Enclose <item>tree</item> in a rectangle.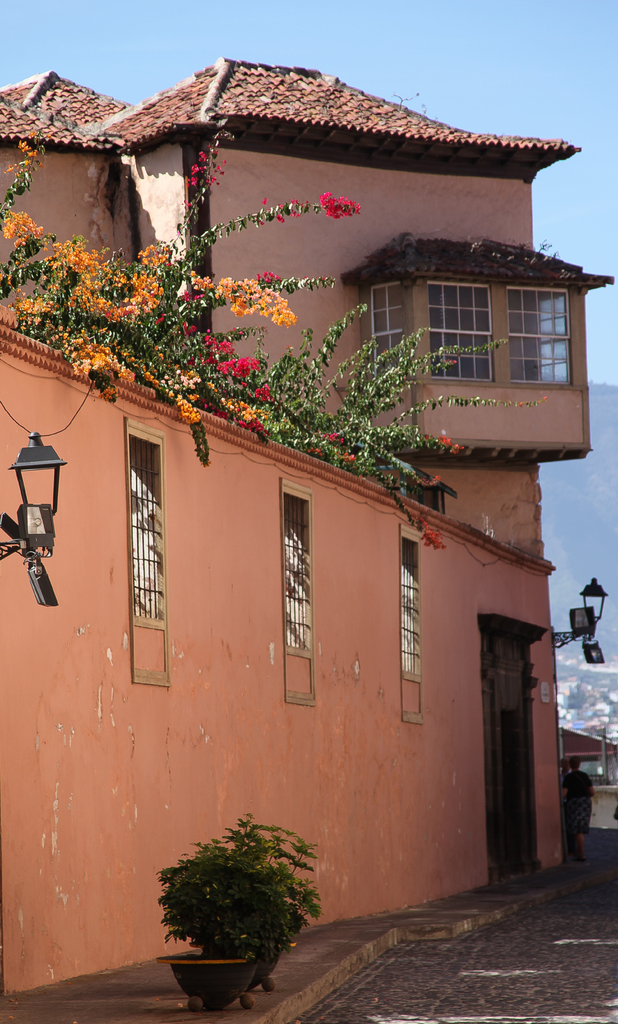
{"left": 0, "top": 127, "right": 501, "bottom": 552}.
